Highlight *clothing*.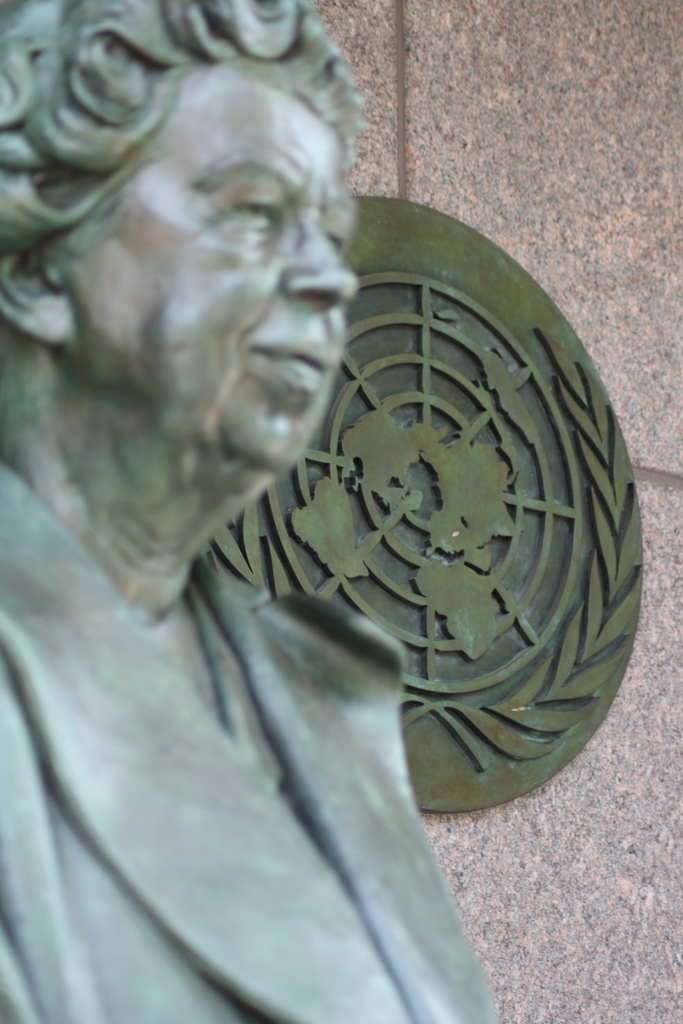
Highlighted region: x1=0, y1=461, x2=502, y2=1023.
